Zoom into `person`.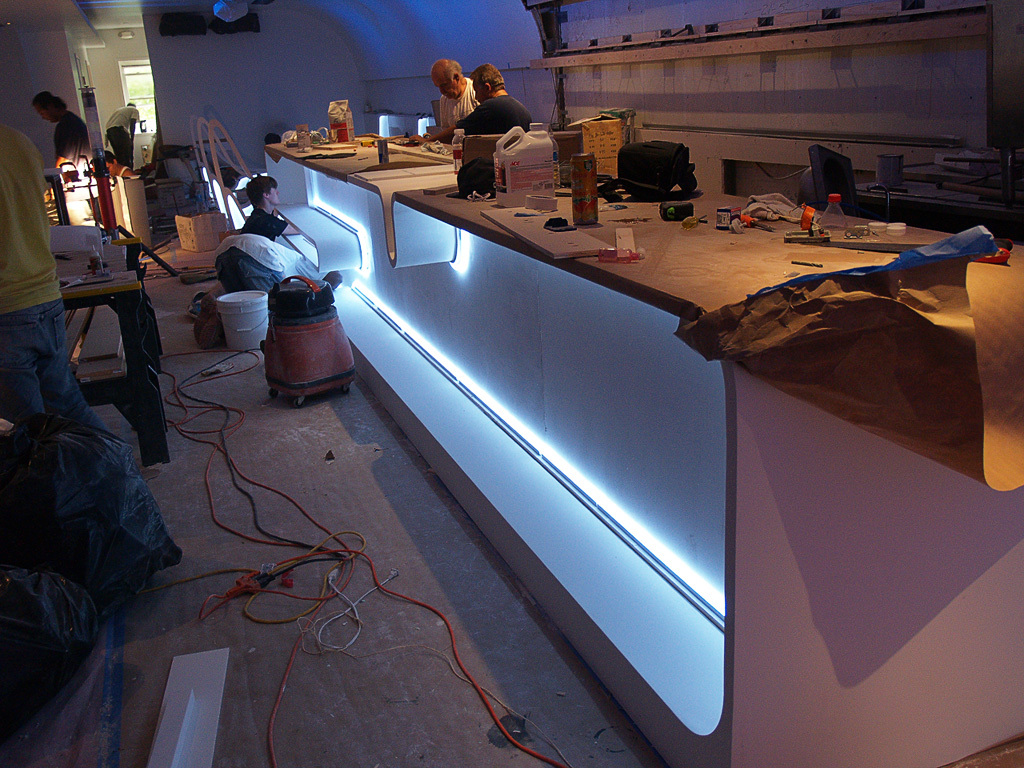
Zoom target: <box>0,120,180,571</box>.
